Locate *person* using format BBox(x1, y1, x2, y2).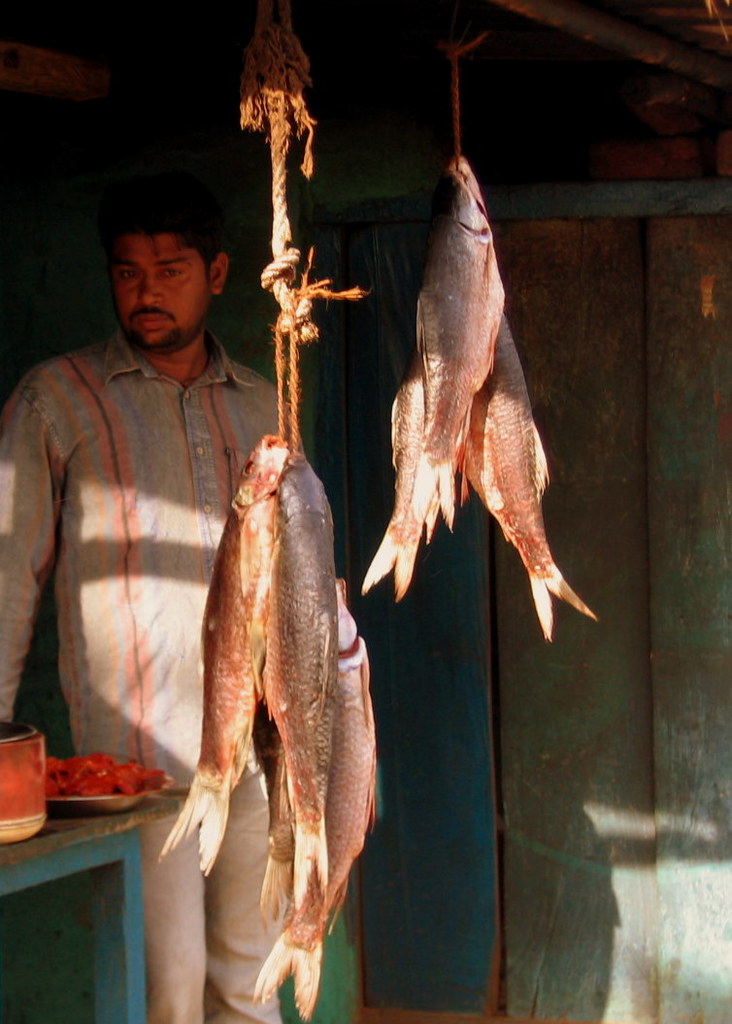
BBox(0, 174, 309, 1023).
